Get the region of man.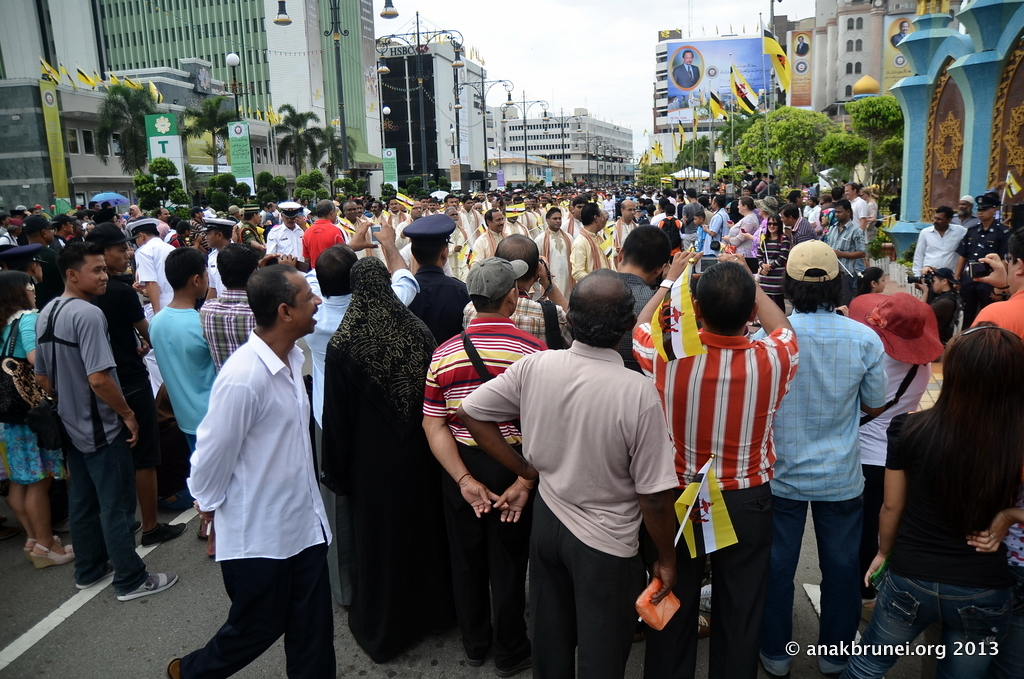
locate(126, 216, 185, 334).
